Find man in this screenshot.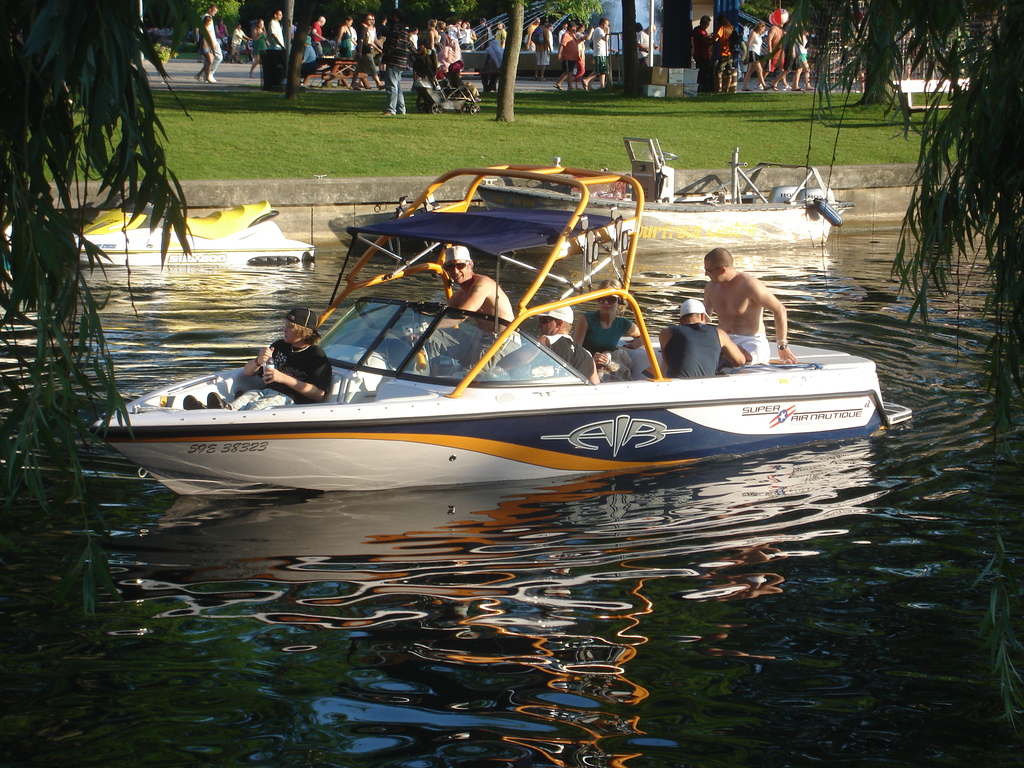
The bounding box for man is x1=698, y1=244, x2=798, y2=369.
